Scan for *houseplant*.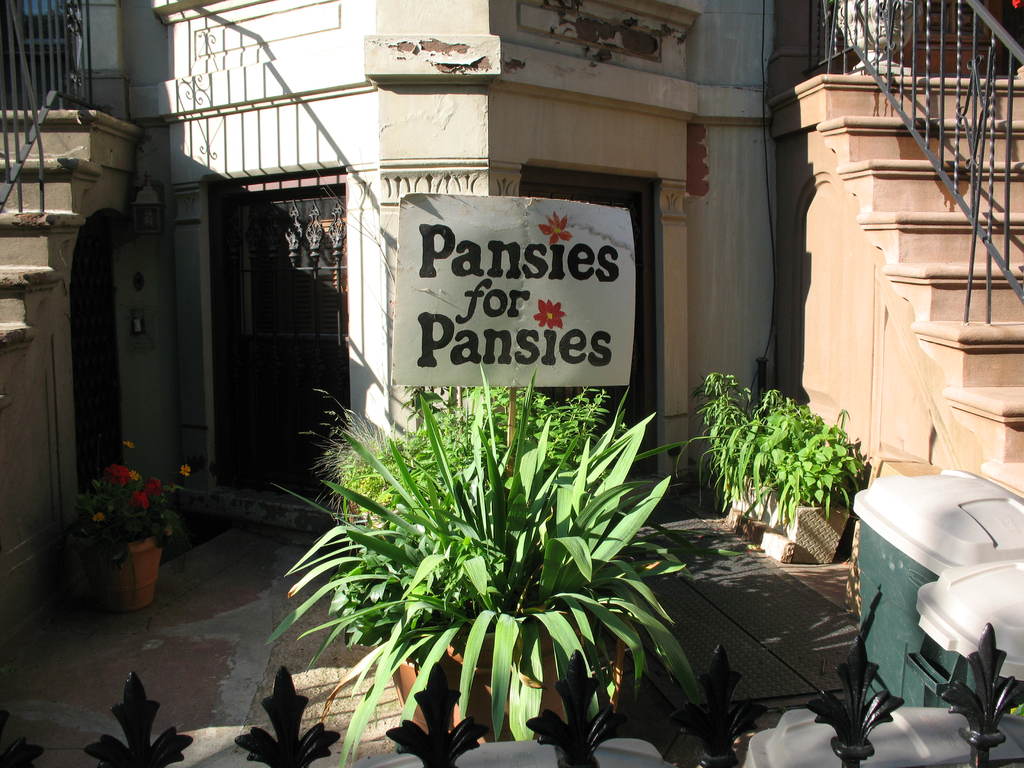
Scan result: locate(70, 431, 196, 607).
